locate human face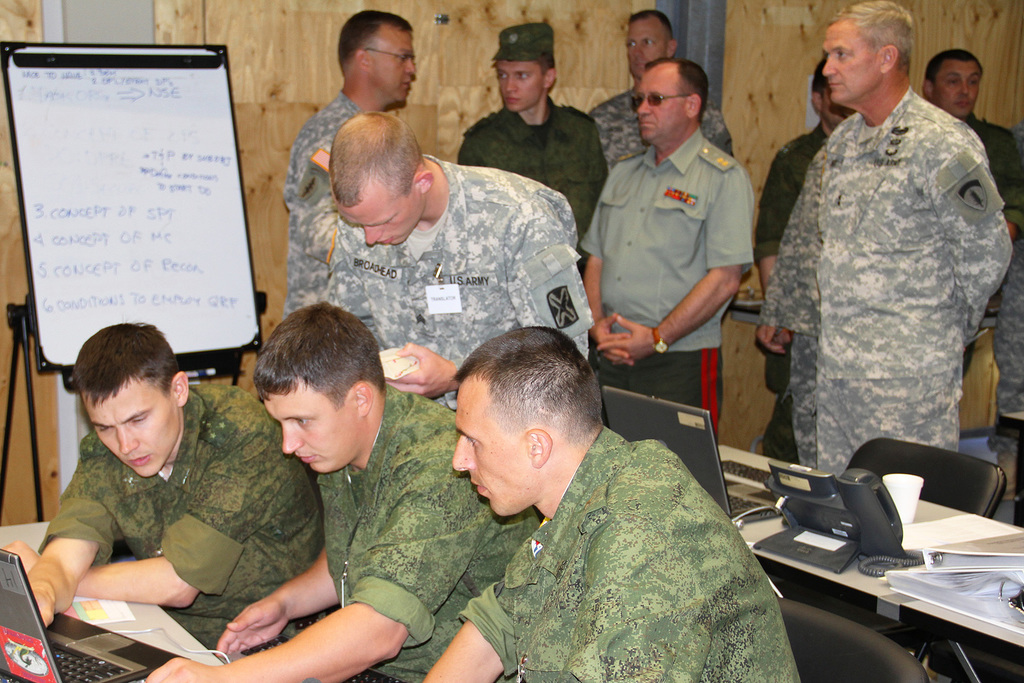
(left=339, top=180, right=422, bottom=250)
